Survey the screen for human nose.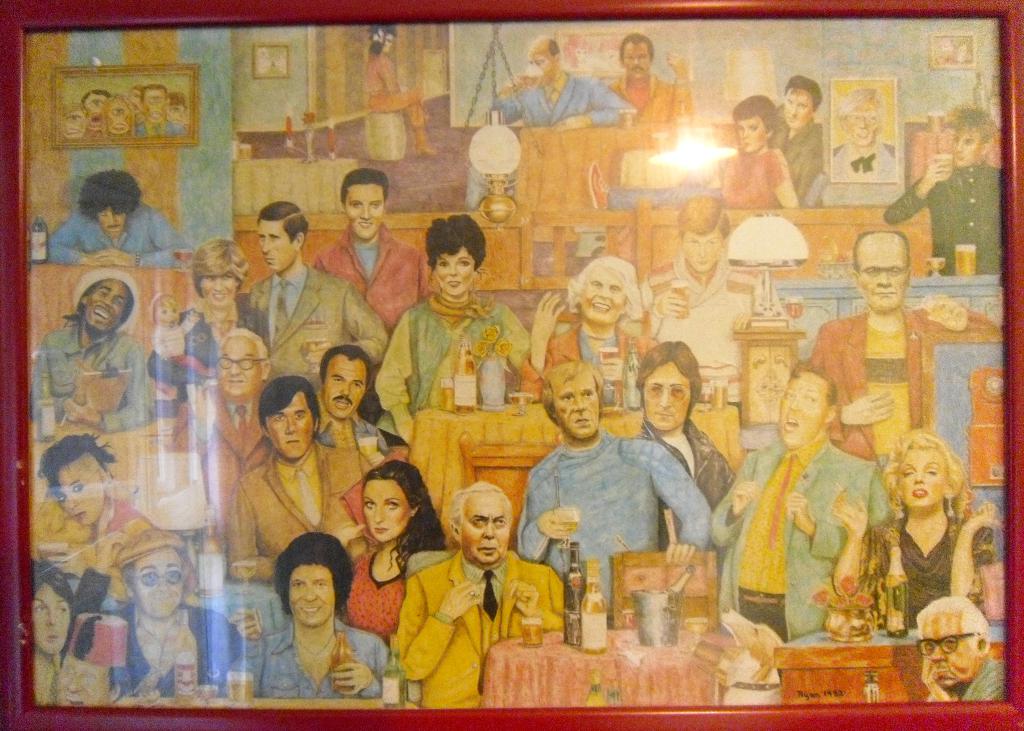
Survey found: 99:293:113:303.
